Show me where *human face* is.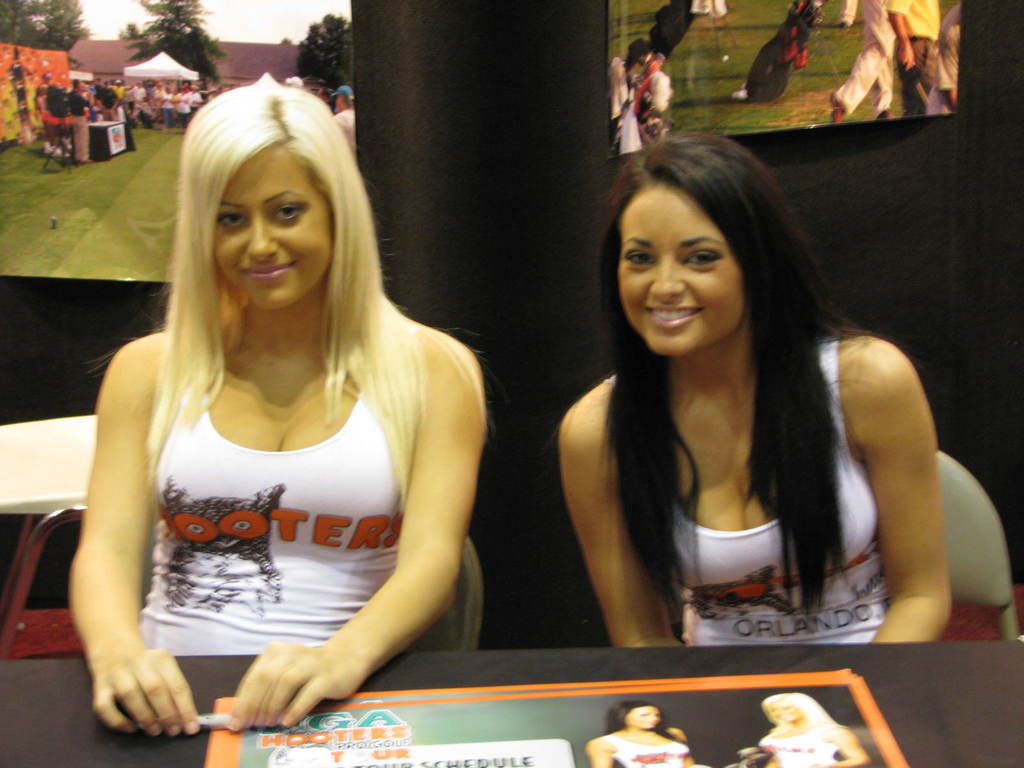
*human face* is at 214, 144, 331, 311.
